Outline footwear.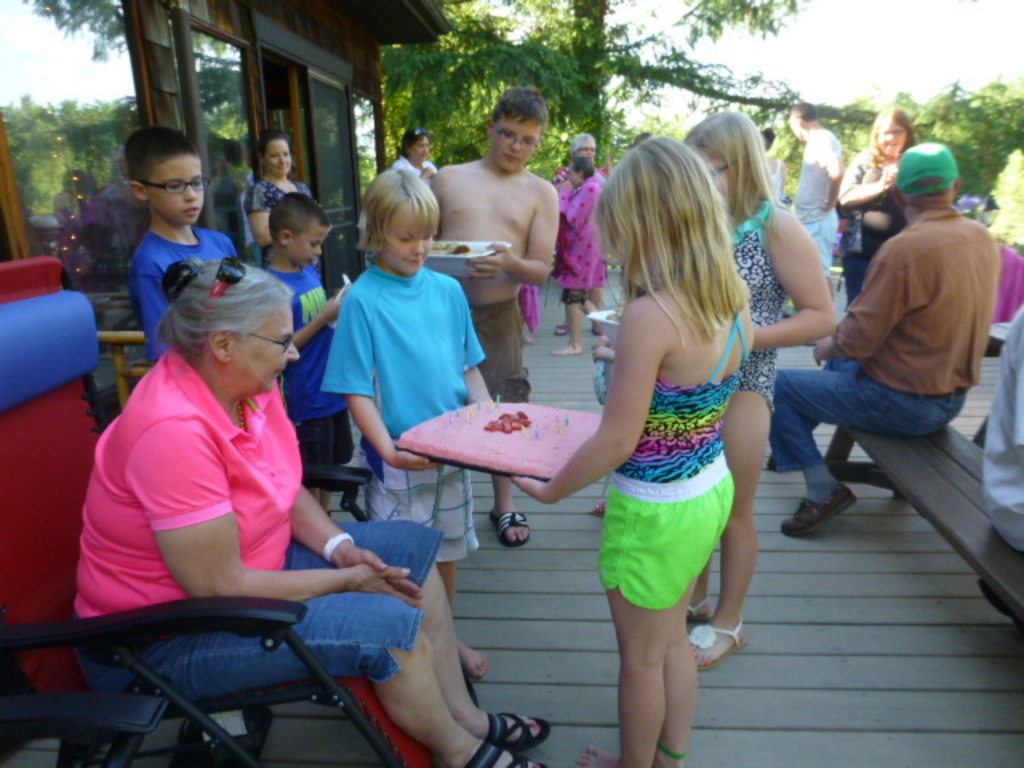
Outline: <box>490,710,552,754</box>.
